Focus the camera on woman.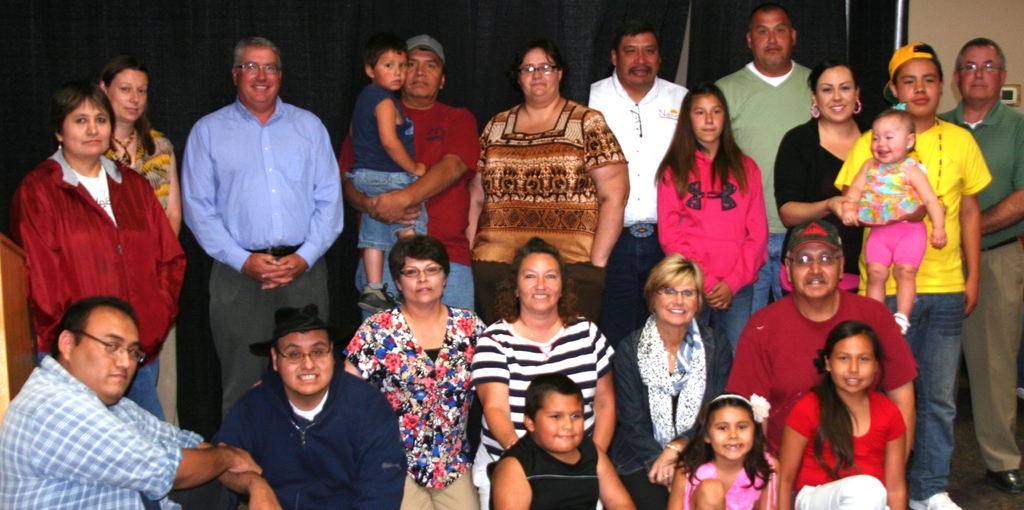
Focus region: [770,55,879,314].
